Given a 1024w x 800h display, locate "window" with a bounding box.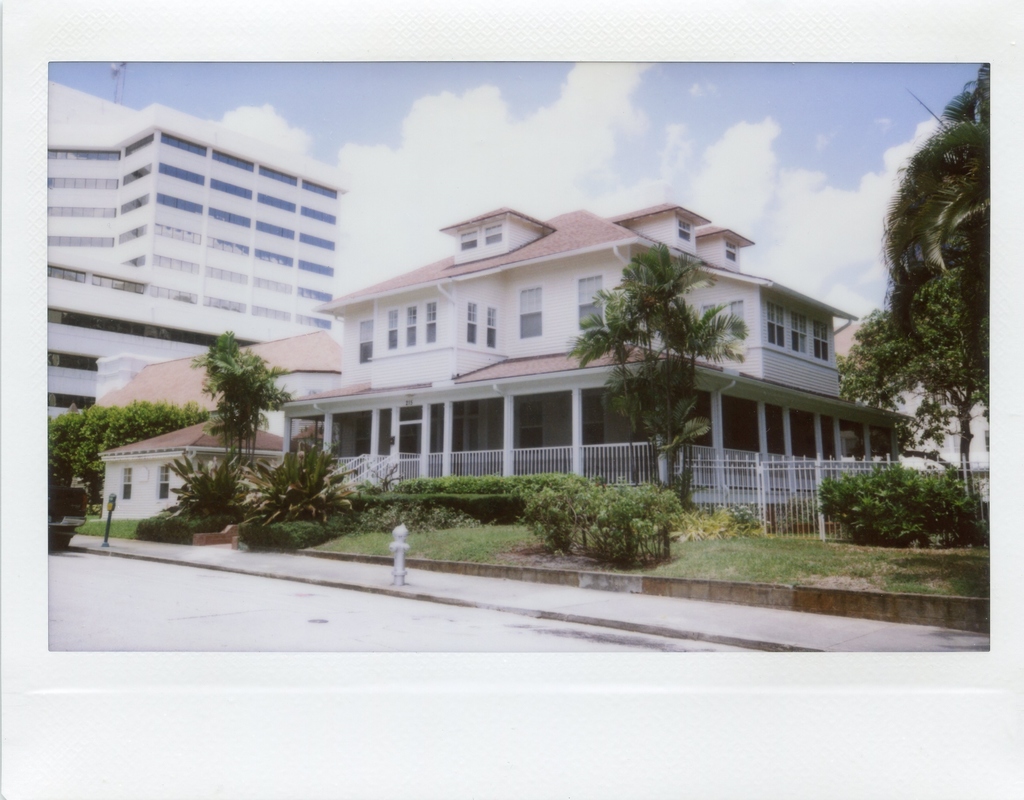
Located: x1=461, y1=231, x2=477, y2=247.
